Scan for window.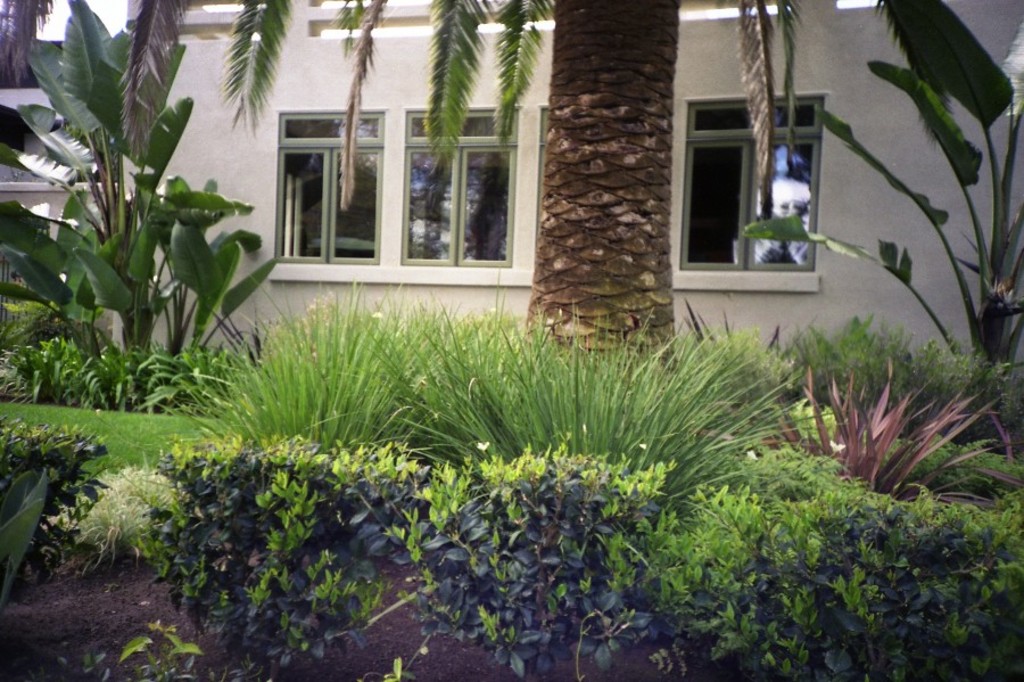
Scan result: x1=530, y1=108, x2=556, y2=222.
